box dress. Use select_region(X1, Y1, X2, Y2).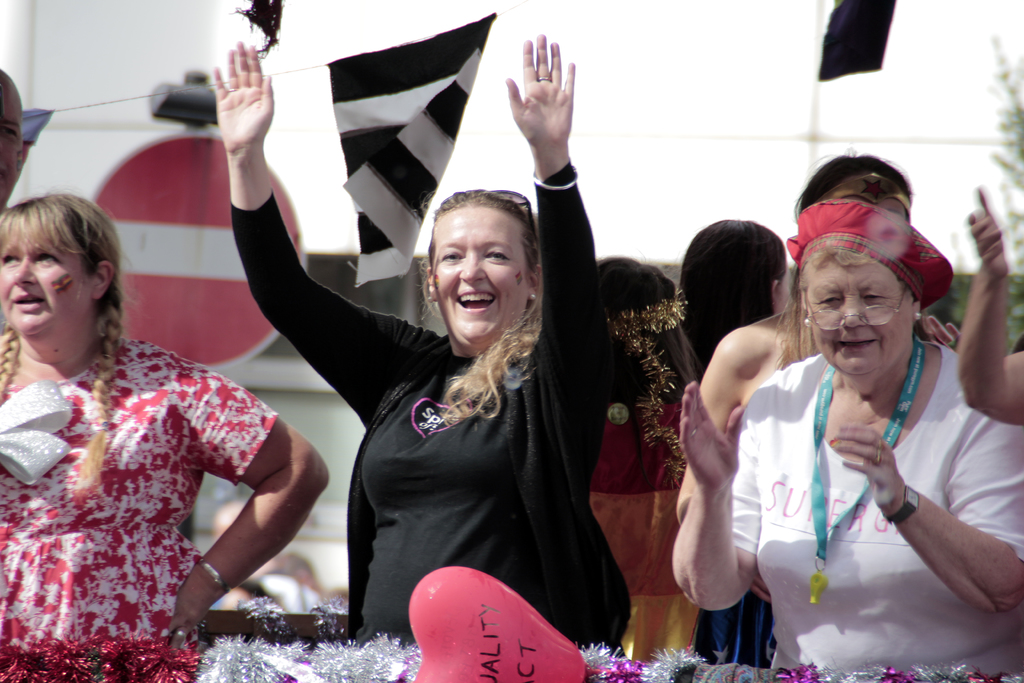
select_region(0, 338, 278, 651).
